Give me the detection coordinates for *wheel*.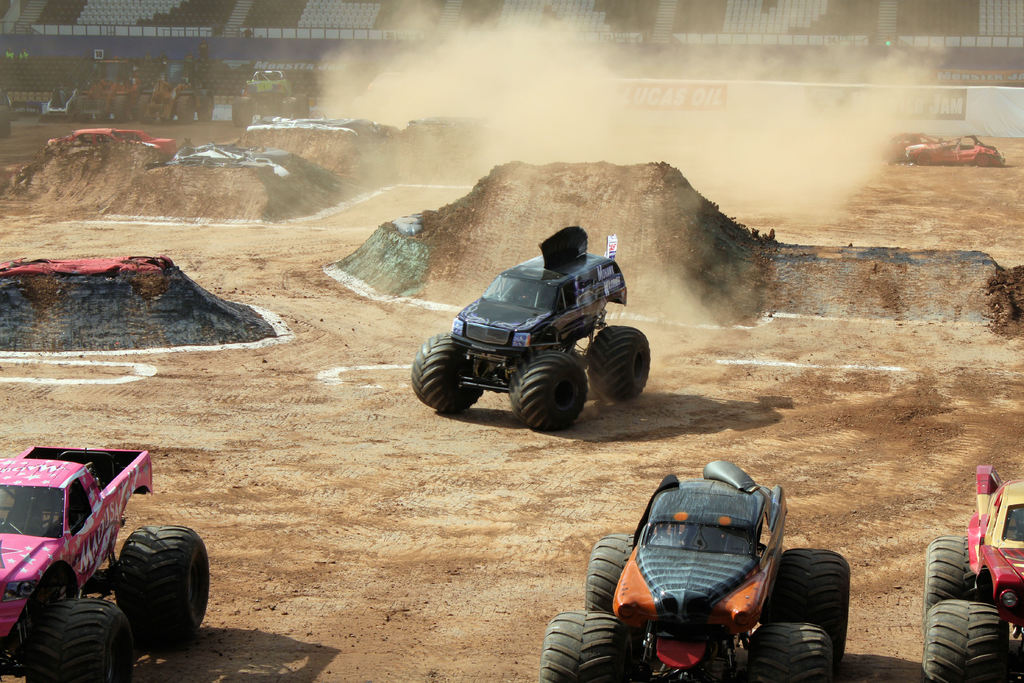
176:97:195:122.
